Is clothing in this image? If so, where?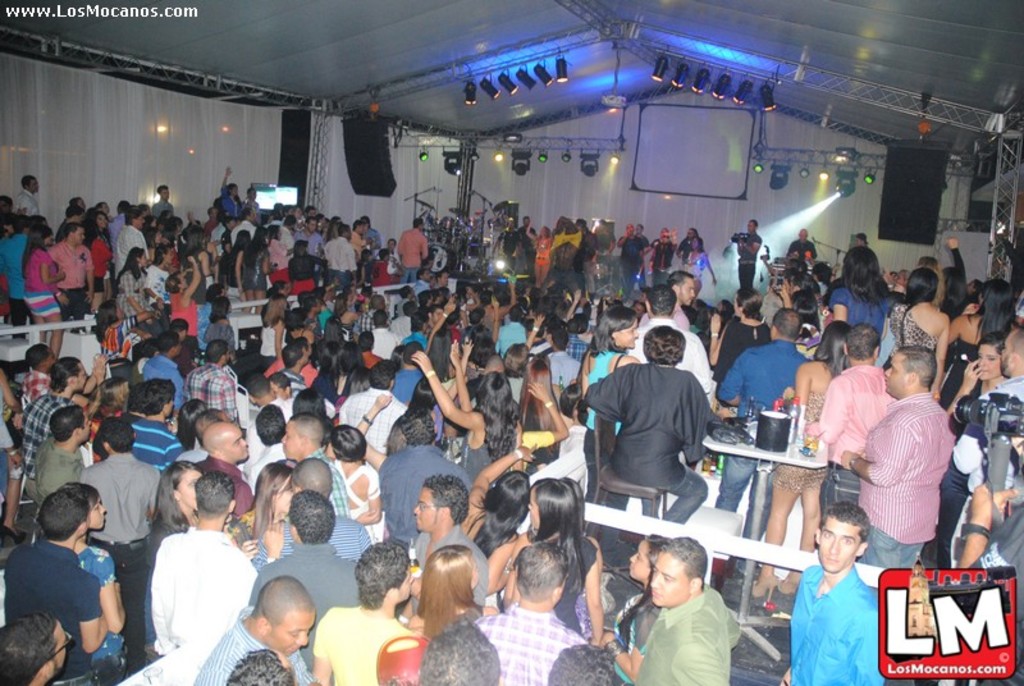
Yes, at box(379, 443, 479, 546).
